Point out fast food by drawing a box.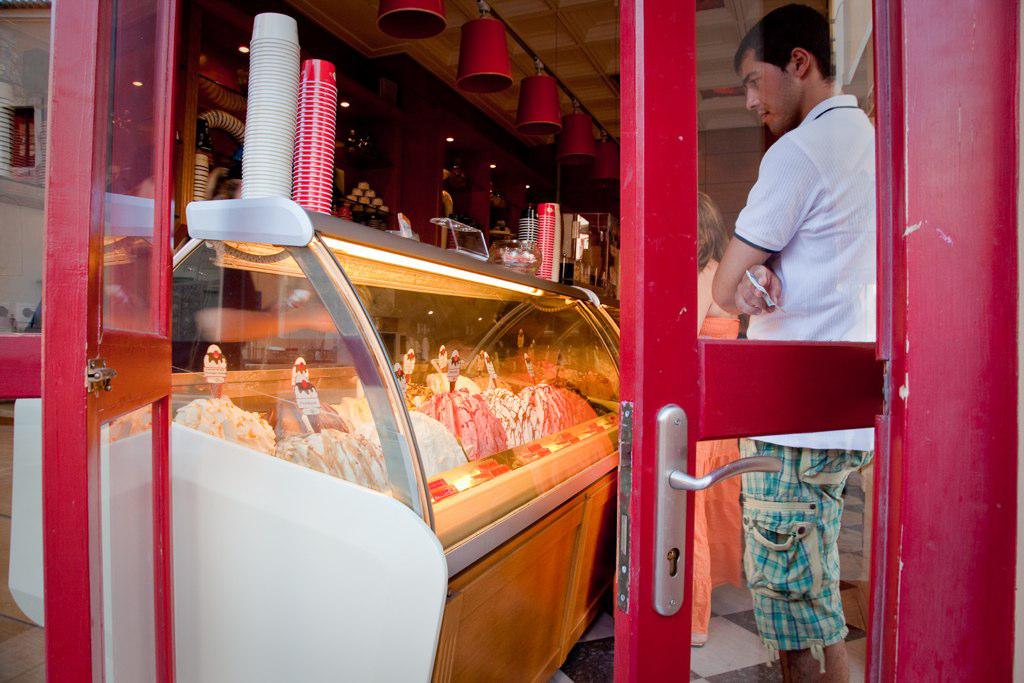
[left=558, top=386, right=598, bottom=424].
